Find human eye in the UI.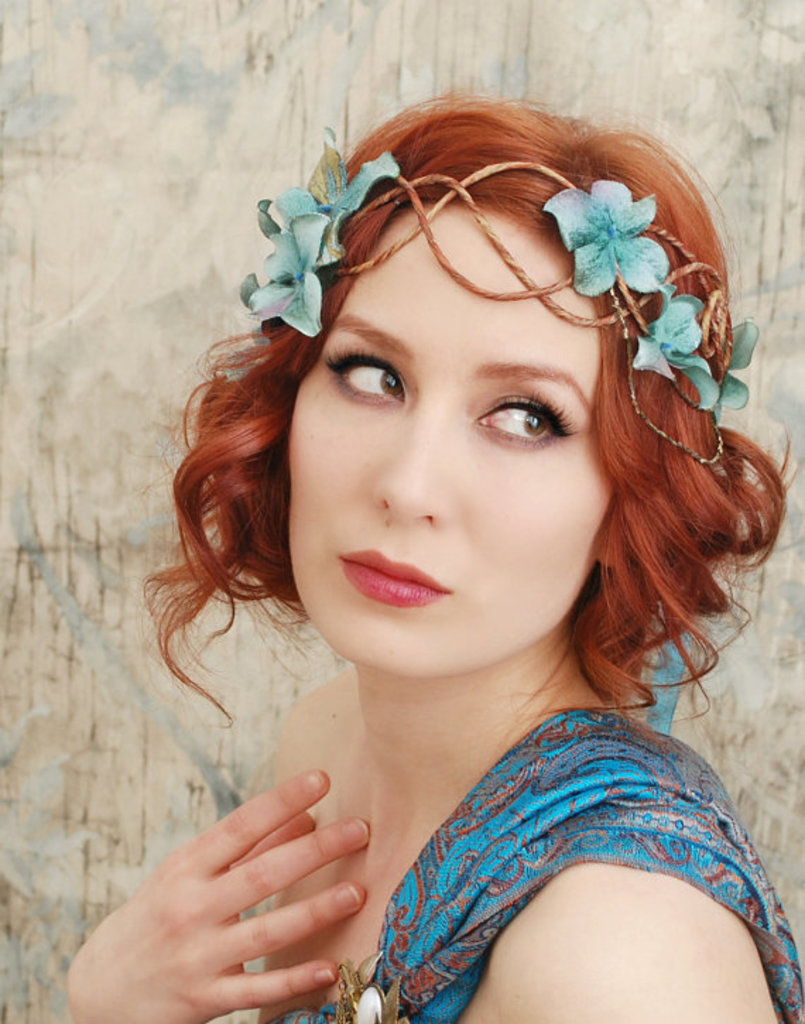
UI element at x1=470, y1=381, x2=578, y2=453.
